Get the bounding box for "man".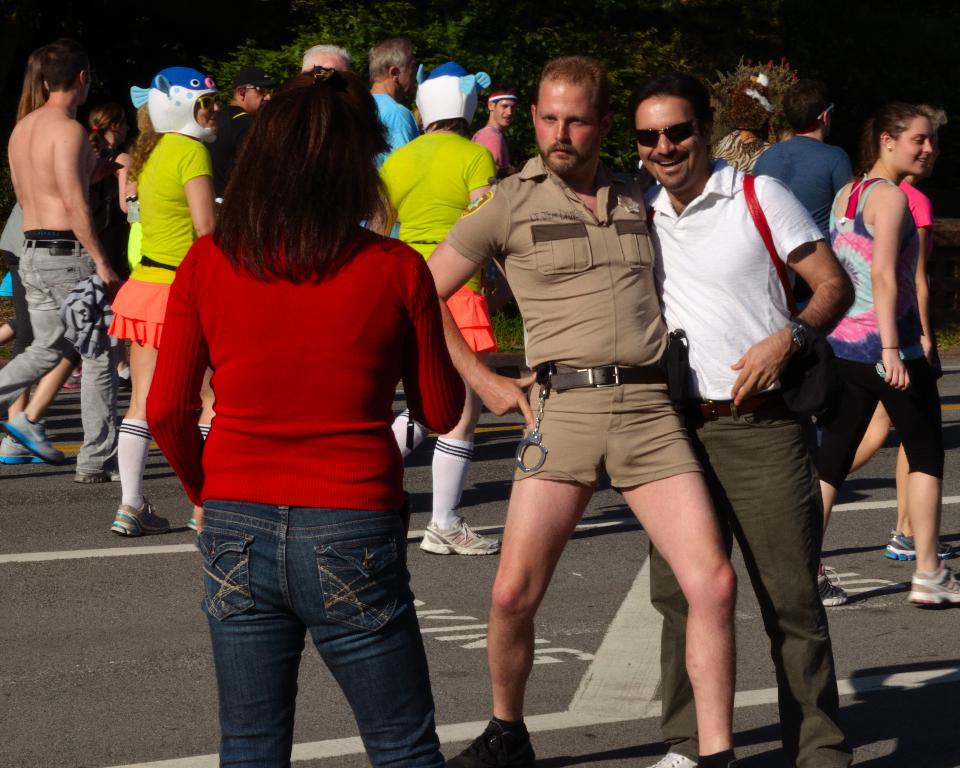
752:78:856:451.
